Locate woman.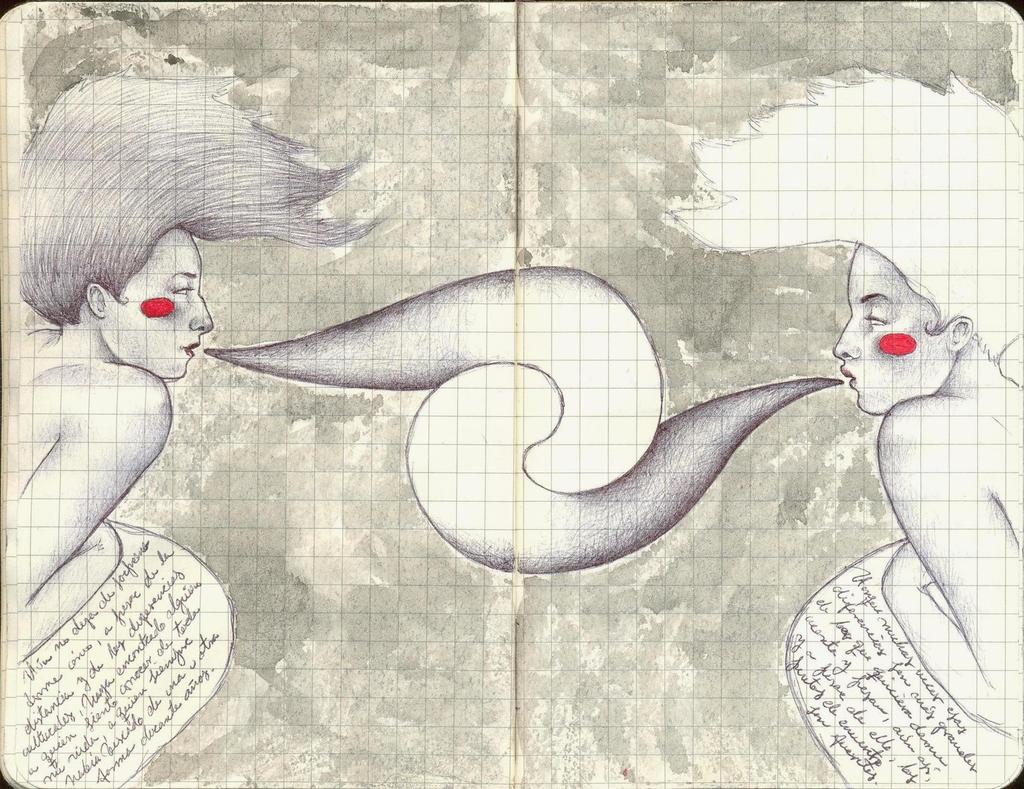
Bounding box: <region>0, 65, 397, 663</region>.
